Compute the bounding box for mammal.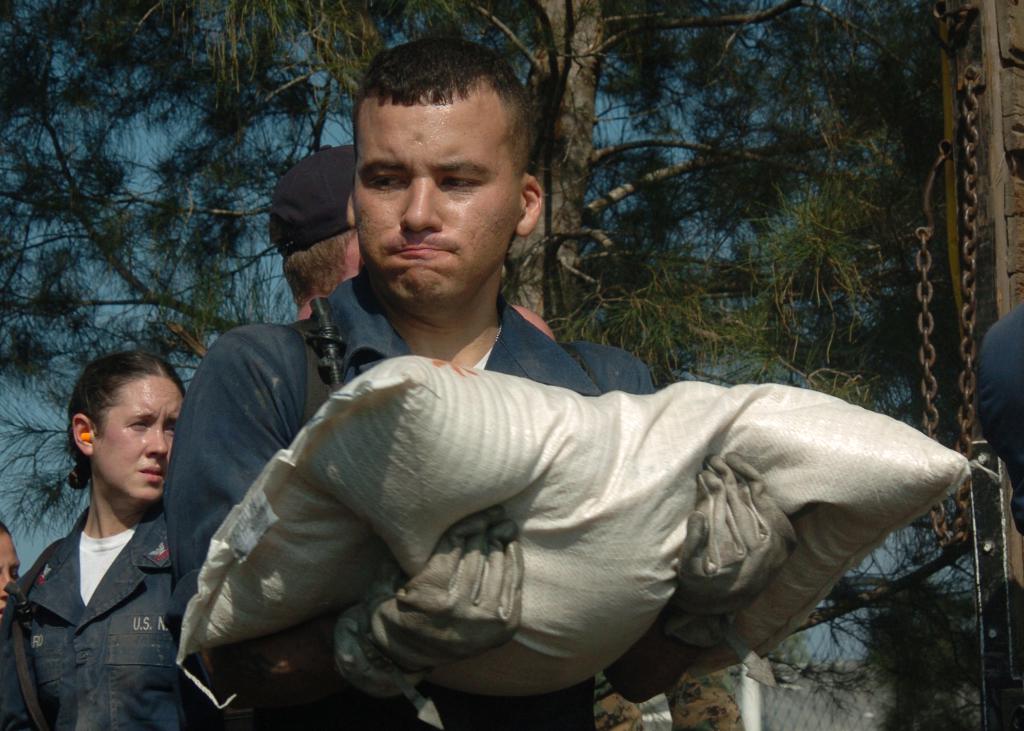
[x1=157, y1=36, x2=784, y2=730].
